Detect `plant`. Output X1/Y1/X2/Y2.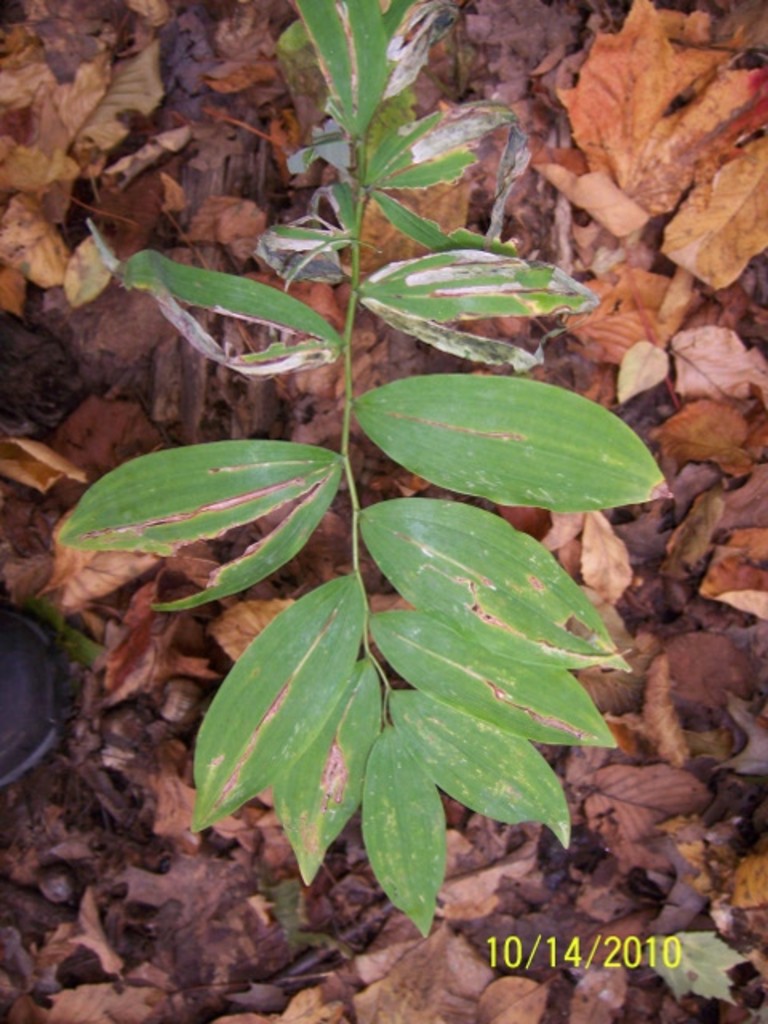
59/0/667/942.
